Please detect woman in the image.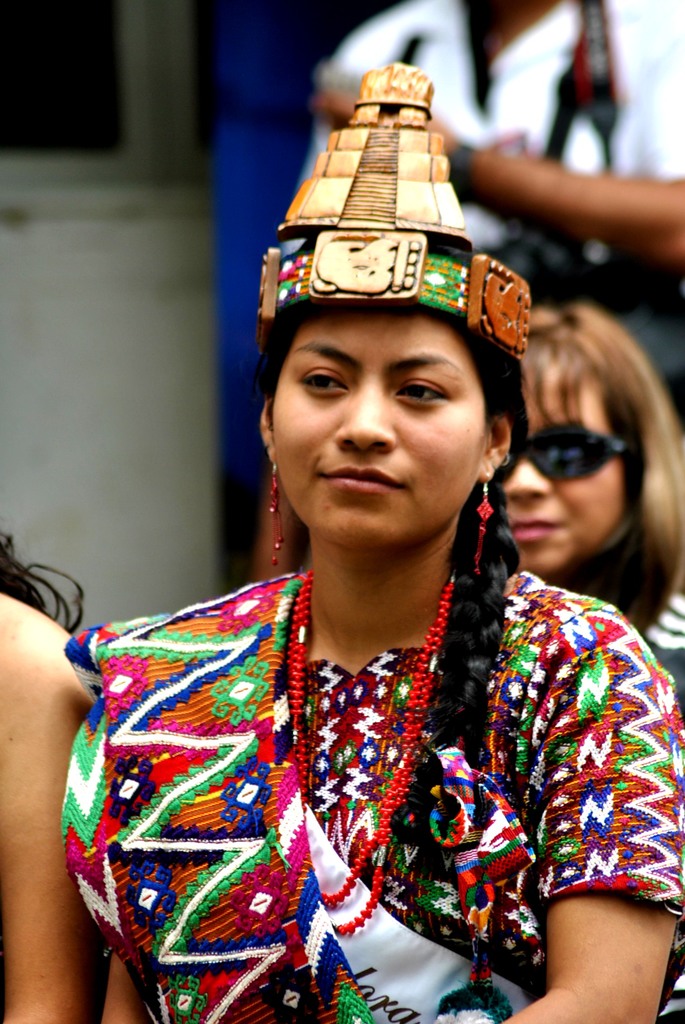
rect(489, 310, 684, 714).
